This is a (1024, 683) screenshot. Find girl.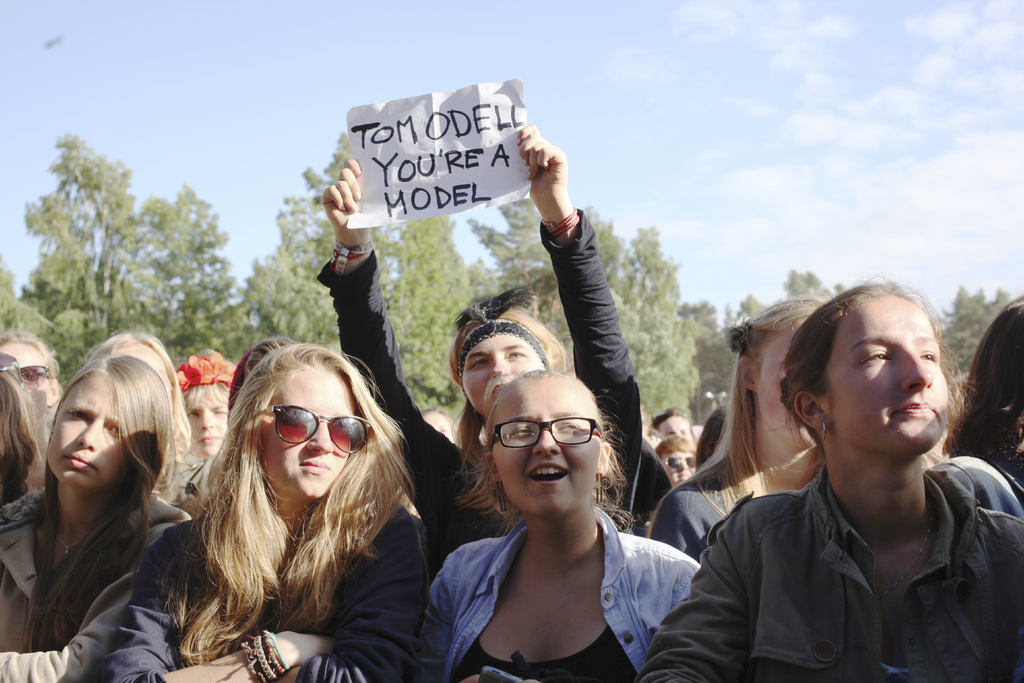
Bounding box: locate(168, 341, 241, 452).
